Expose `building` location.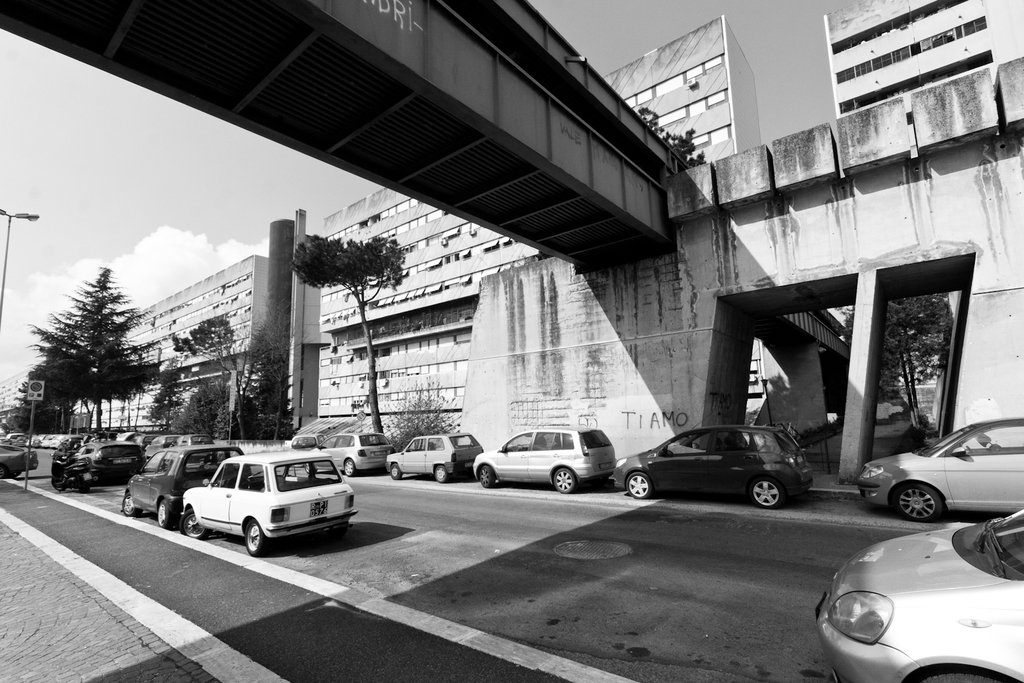
Exposed at (316, 19, 762, 432).
